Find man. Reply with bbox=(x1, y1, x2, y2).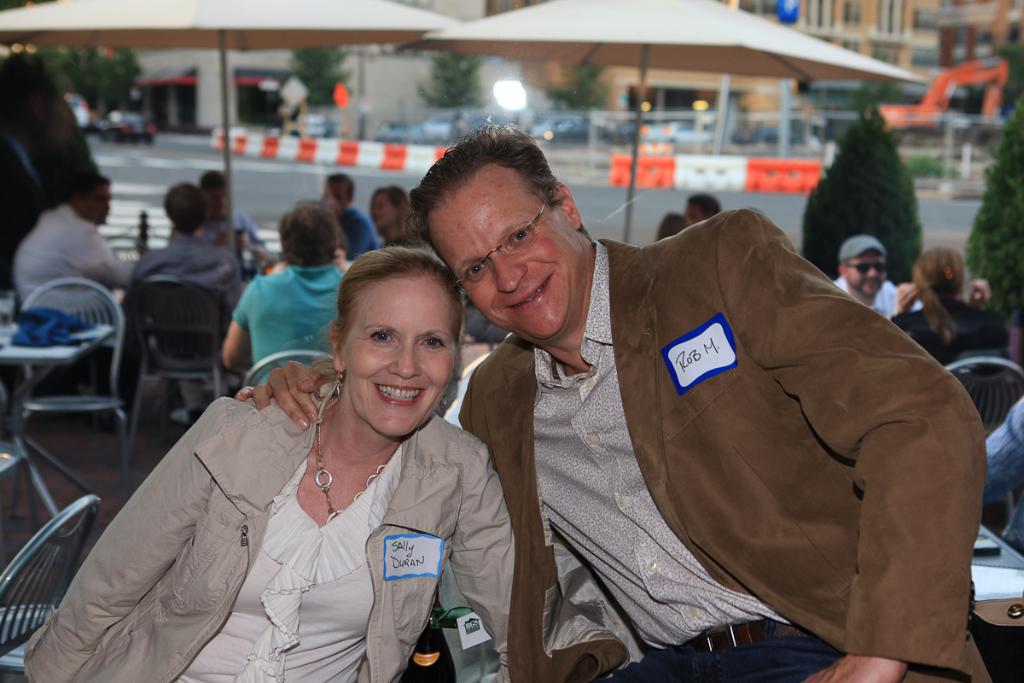
bbox=(826, 231, 906, 318).
